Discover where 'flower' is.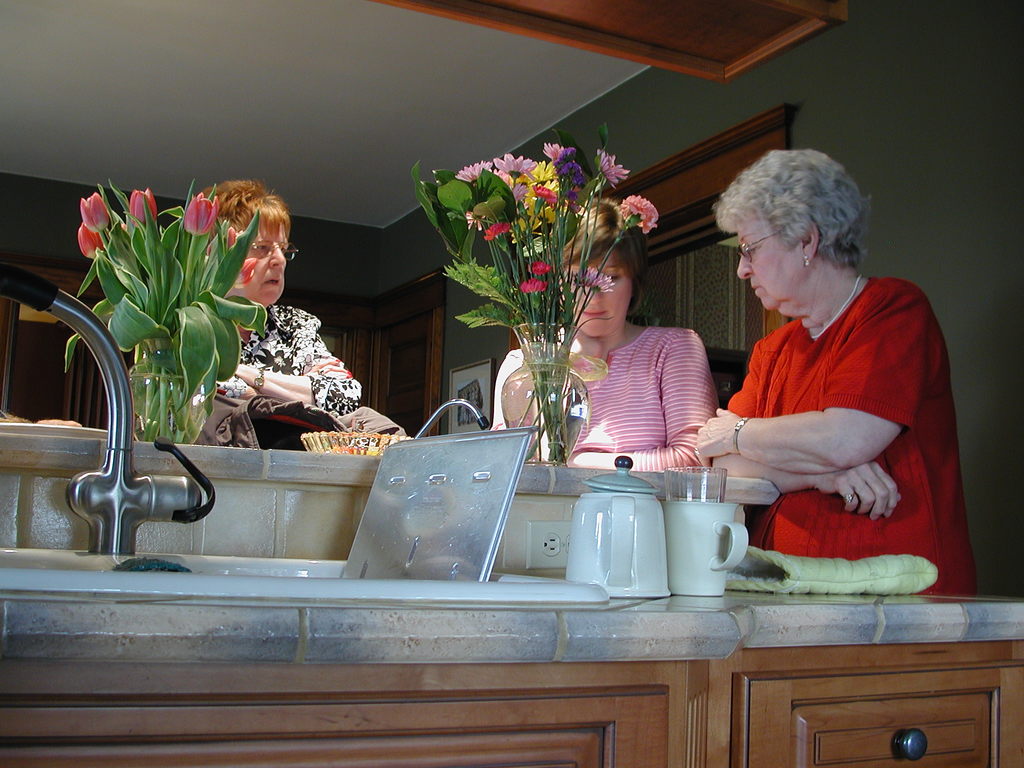
Discovered at 80/220/107/262.
